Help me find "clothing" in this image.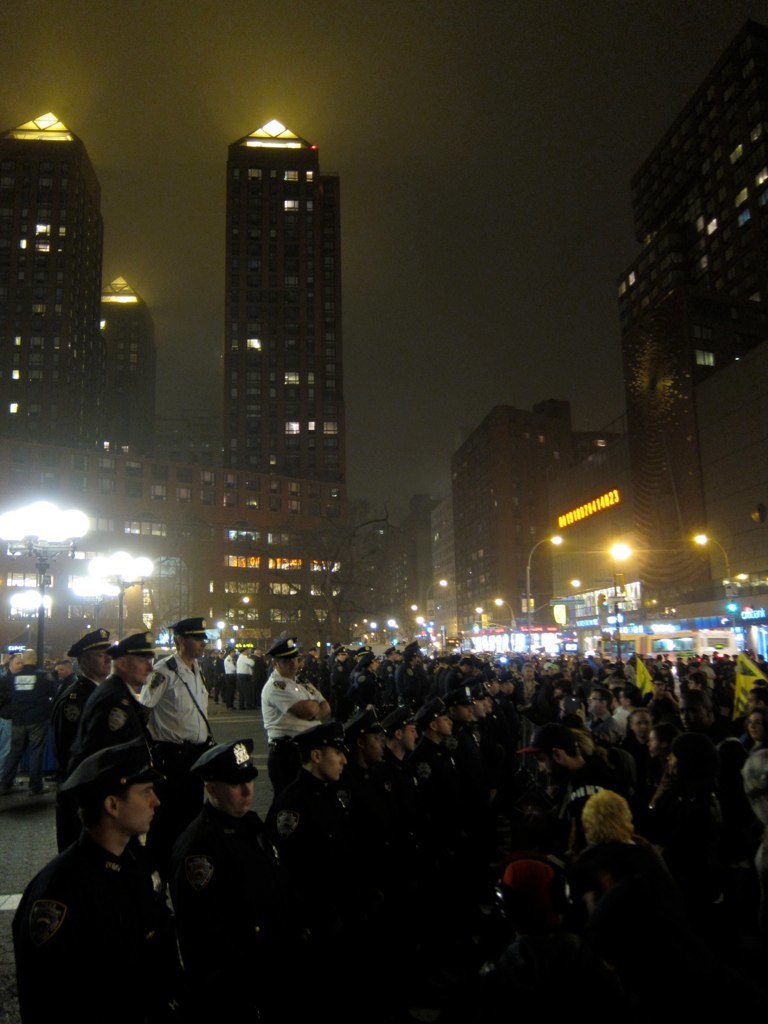
Found it: bbox=[54, 677, 111, 874].
